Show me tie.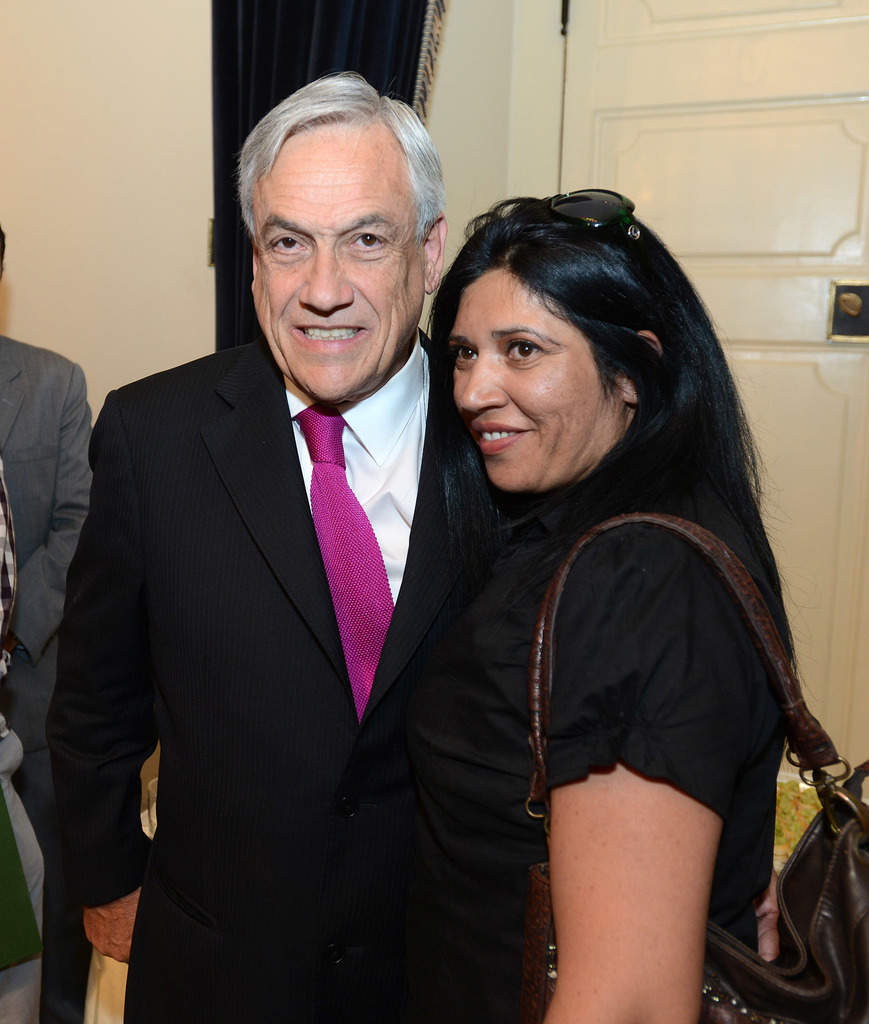
tie is here: (left=291, top=407, right=399, bottom=719).
